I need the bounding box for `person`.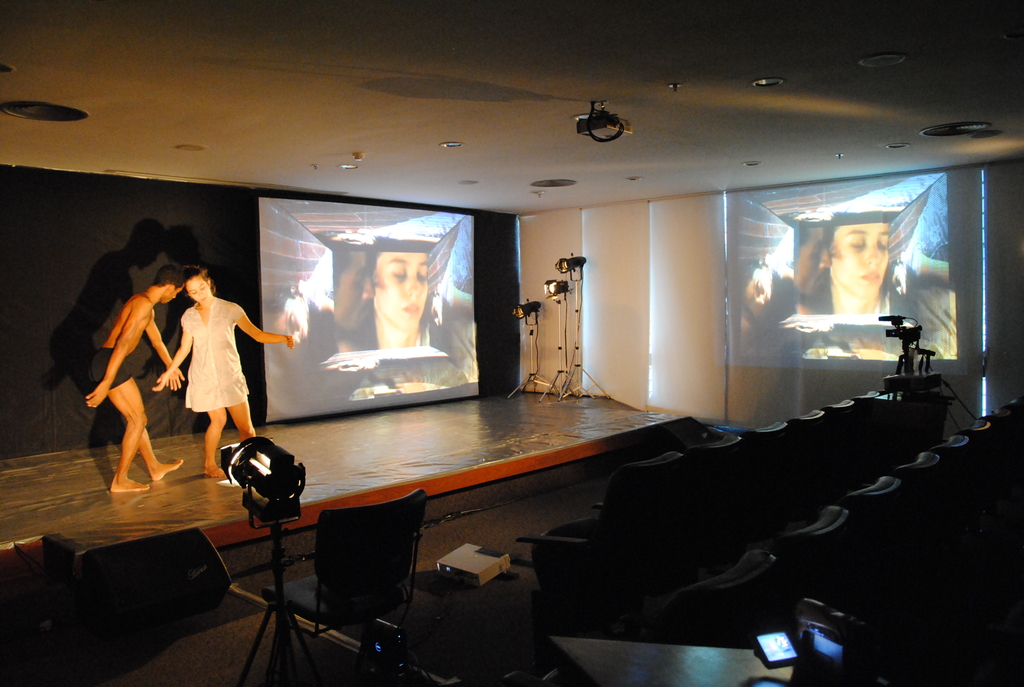
Here it is: rect(142, 255, 264, 480).
